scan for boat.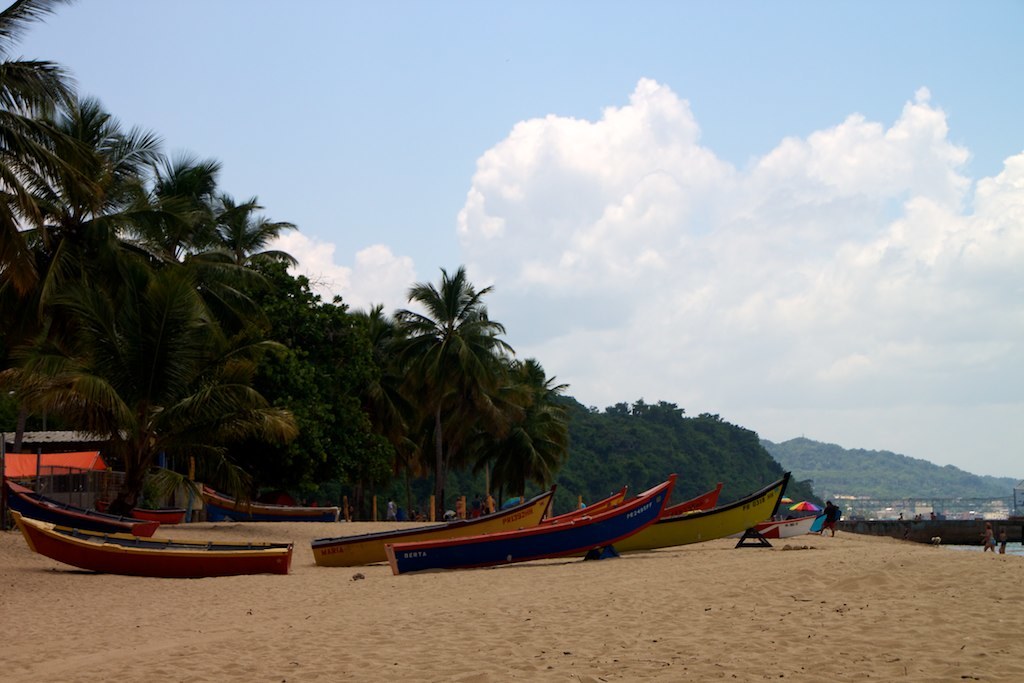
Scan result: (x1=759, y1=515, x2=827, y2=542).
